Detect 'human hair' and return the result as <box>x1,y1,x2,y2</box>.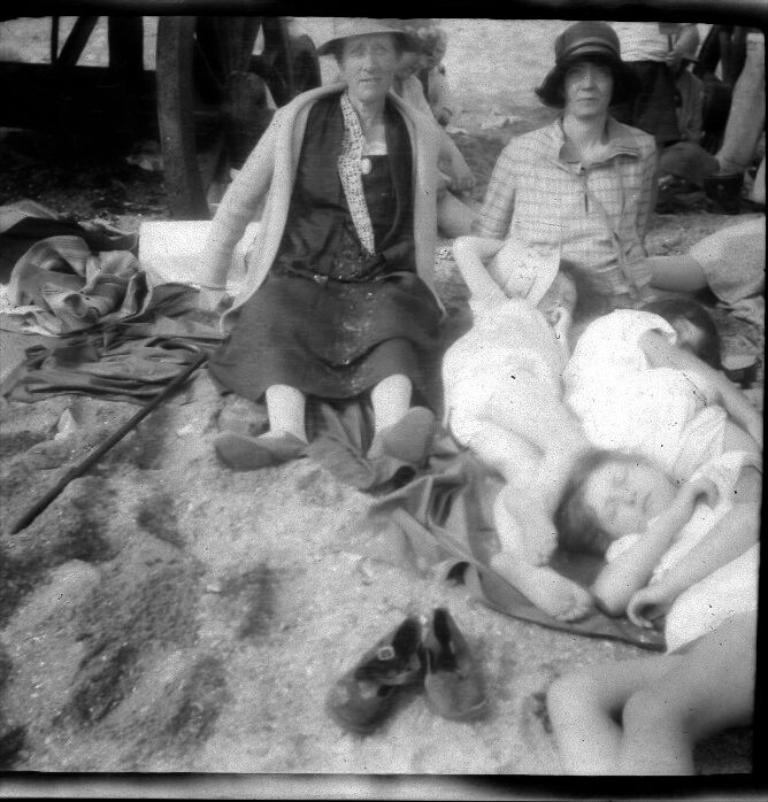
<box>529,59,610,110</box>.
